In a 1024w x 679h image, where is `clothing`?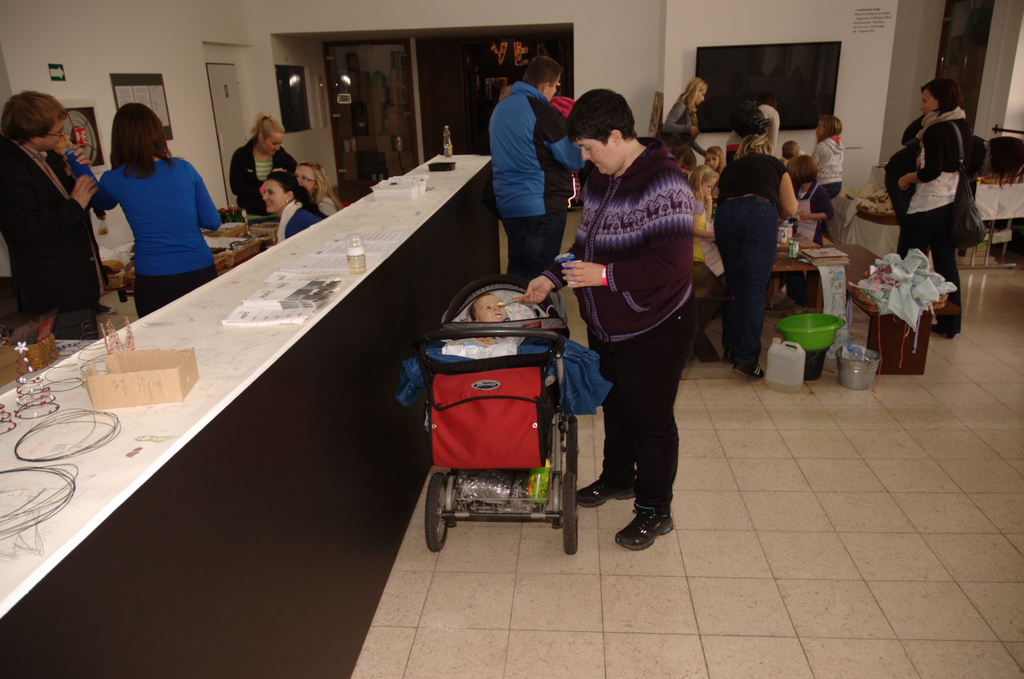
{"x1": 808, "y1": 131, "x2": 845, "y2": 245}.
